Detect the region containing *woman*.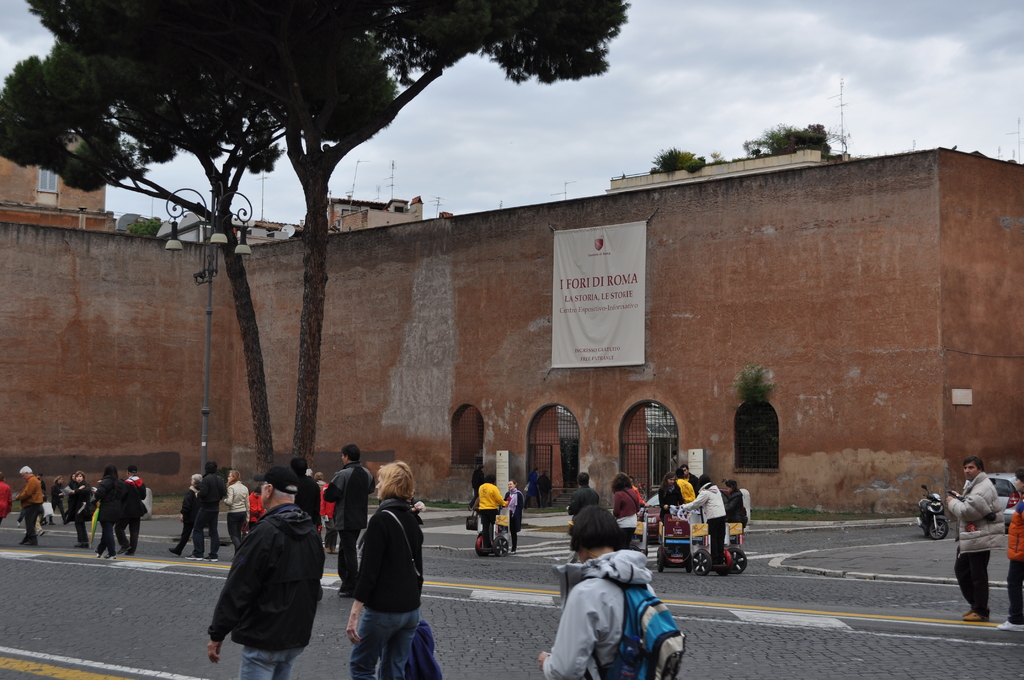
x1=609, y1=473, x2=641, y2=541.
